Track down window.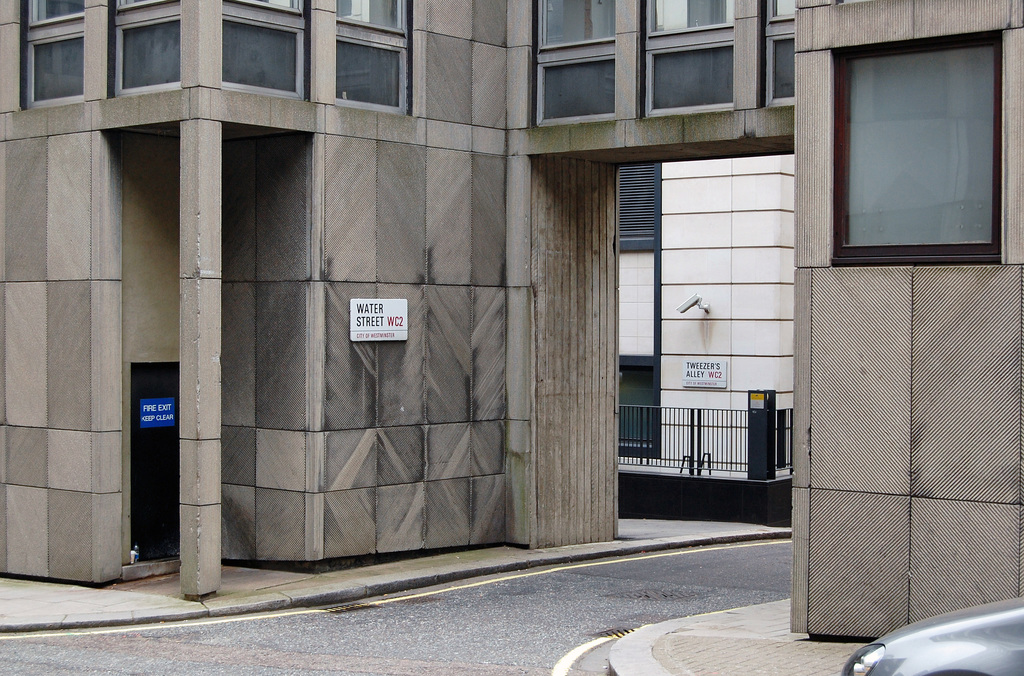
Tracked to left=646, top=0, right=735, bottom=122.
